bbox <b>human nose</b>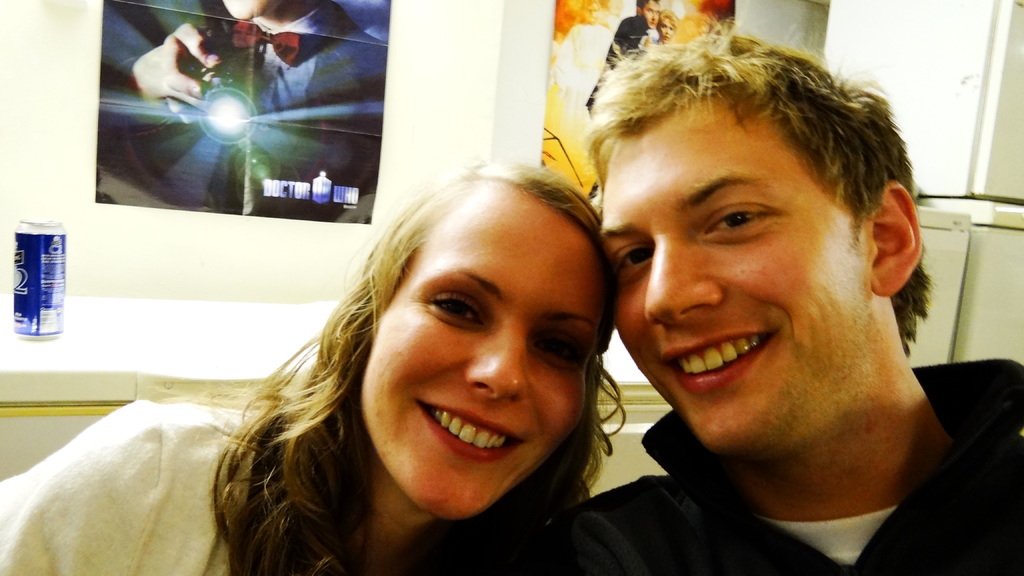
bbox=[467, 327, 530, 406]
